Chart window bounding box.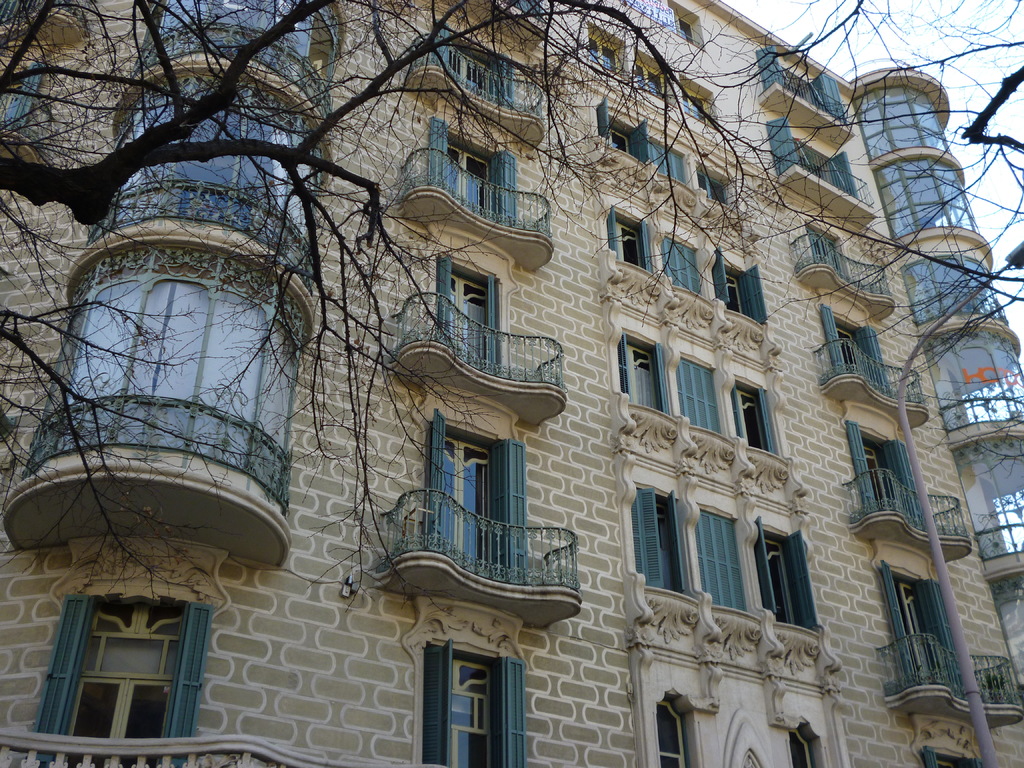
Charted: crop(614, 220, 652, 270).
